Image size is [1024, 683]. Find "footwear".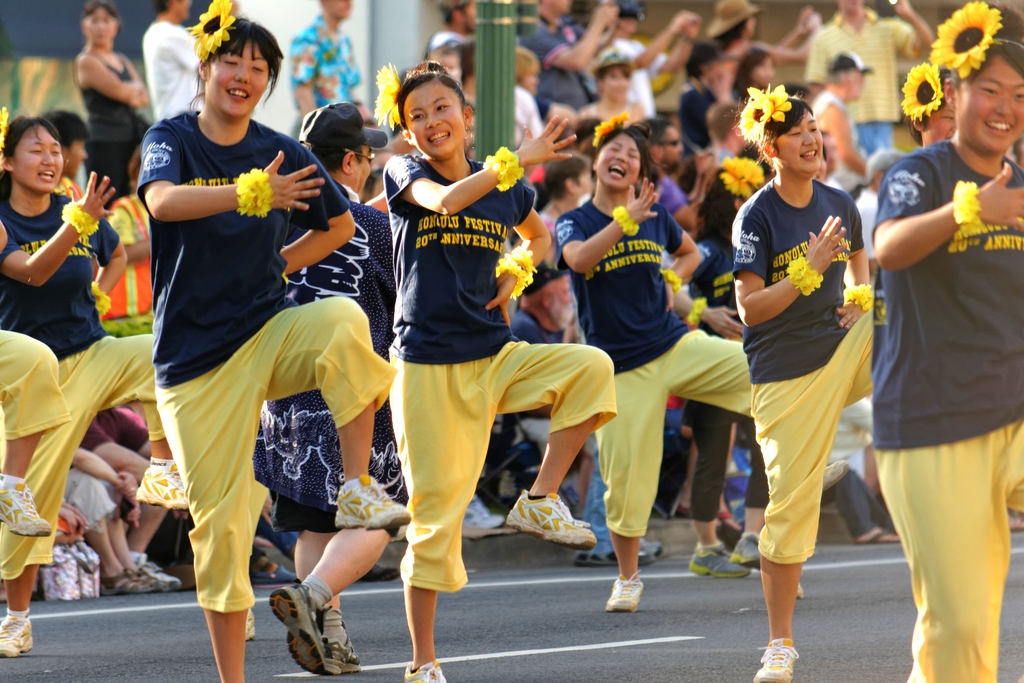
607, 569, 648, 612.
